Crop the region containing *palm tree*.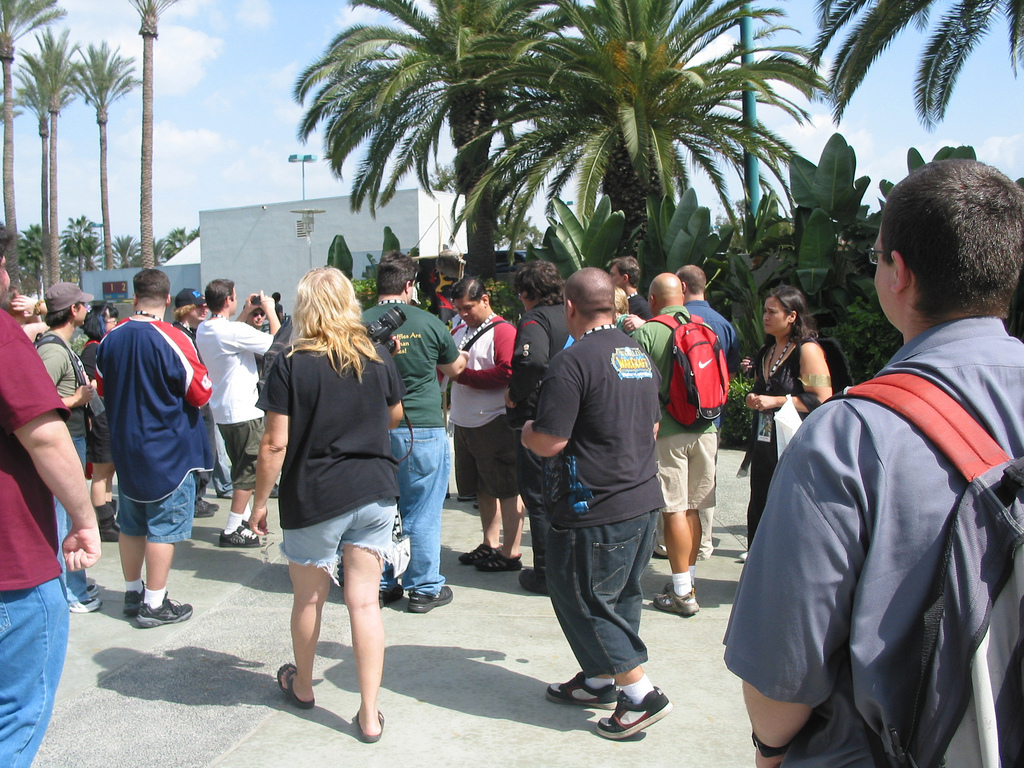
Crop region: crop(0, 0, 63, 300).
